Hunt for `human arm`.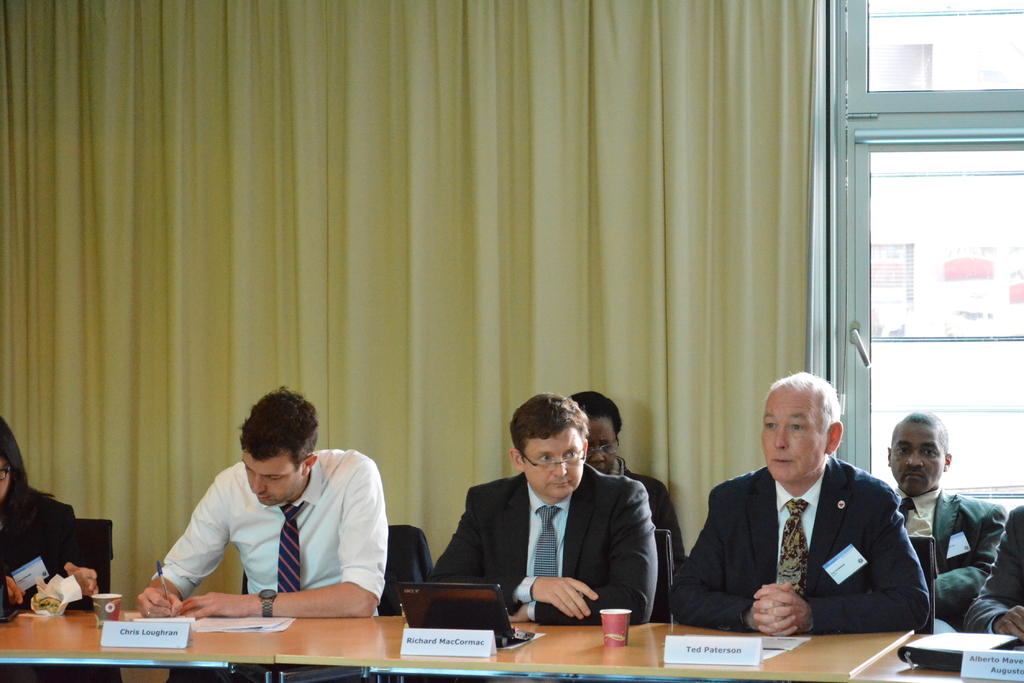
Hunted down at BBox(58, 506, 108, 609).
